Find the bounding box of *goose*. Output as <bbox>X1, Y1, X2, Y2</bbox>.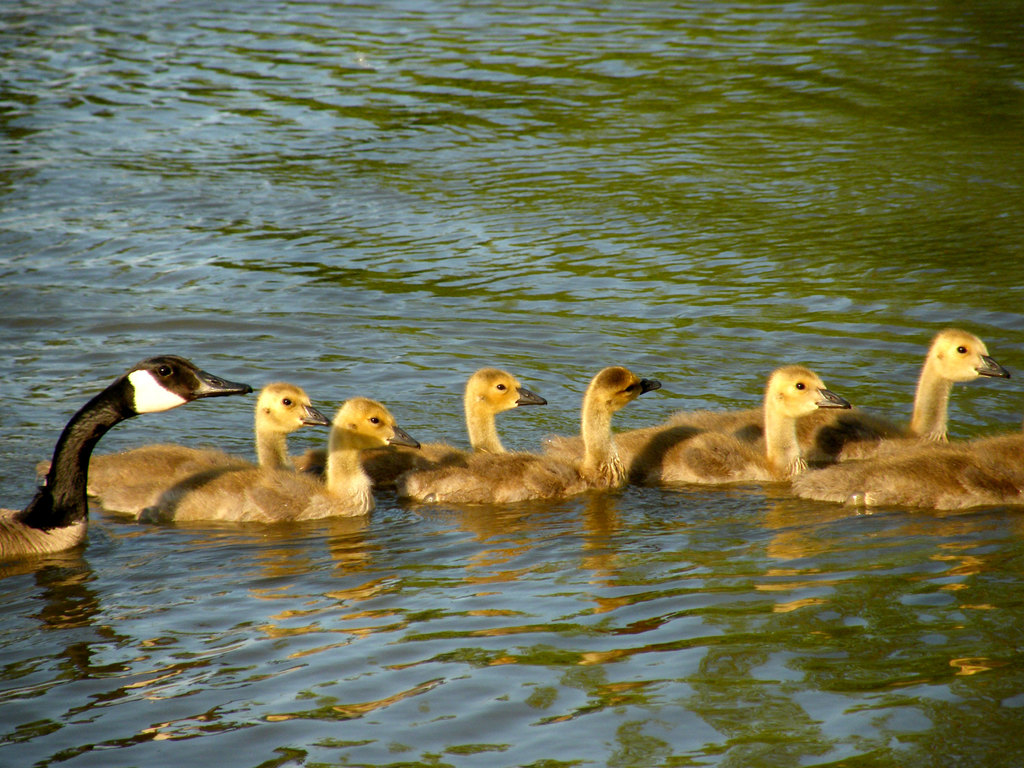
<bbox>39, 383, 324, 511</bbox>.
